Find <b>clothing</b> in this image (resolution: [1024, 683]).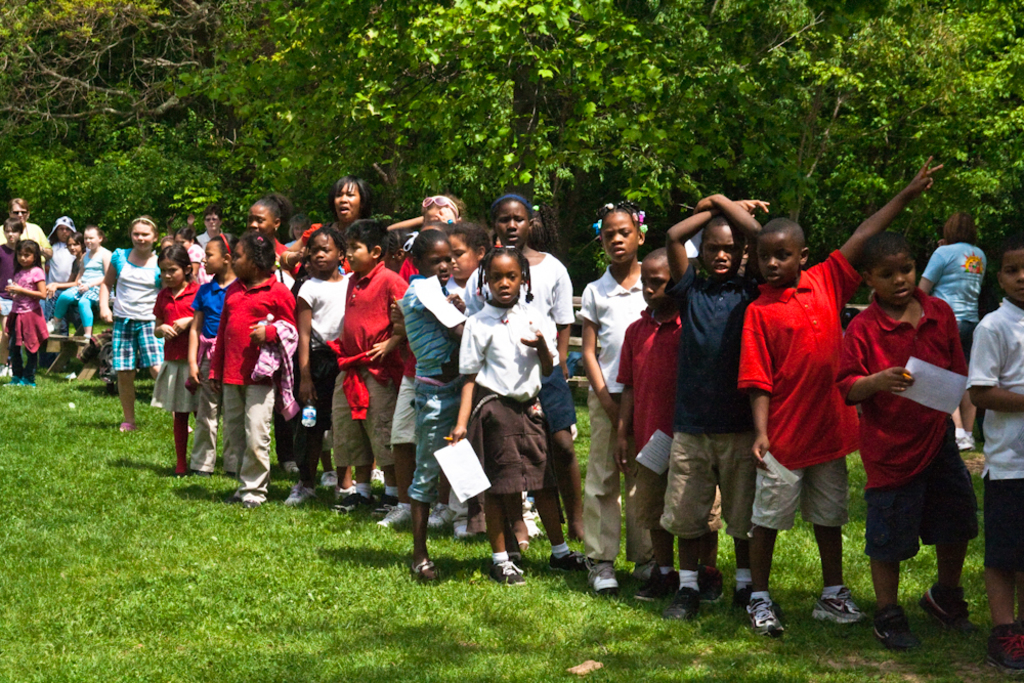
204,269,301,499.
